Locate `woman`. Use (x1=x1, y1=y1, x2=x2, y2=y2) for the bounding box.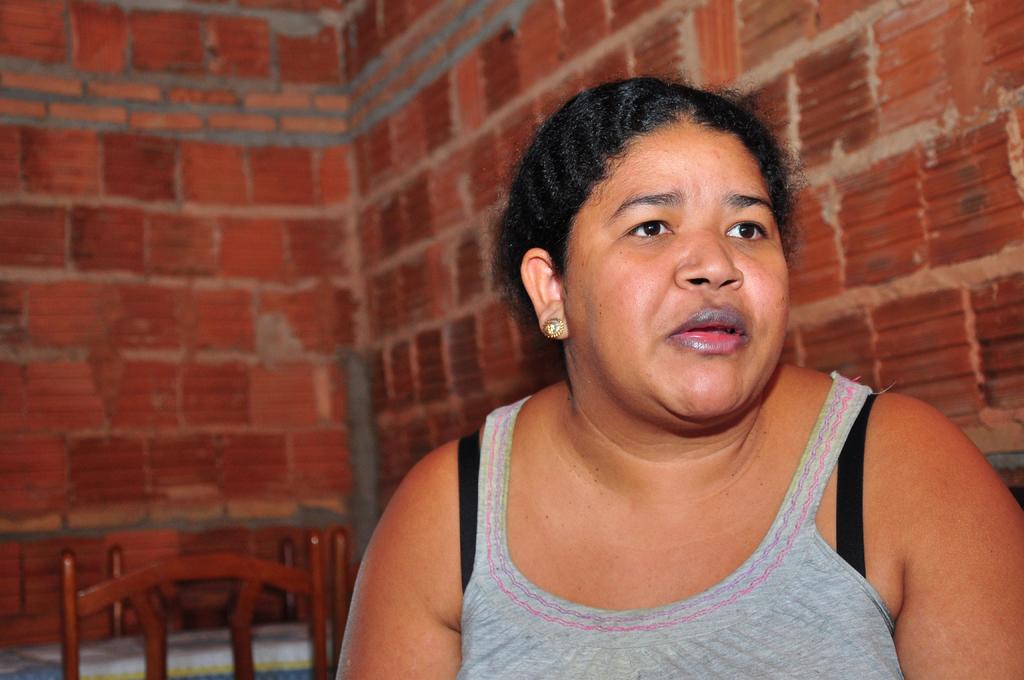
(x1=326, y1=28, x2=962, y2=673).
